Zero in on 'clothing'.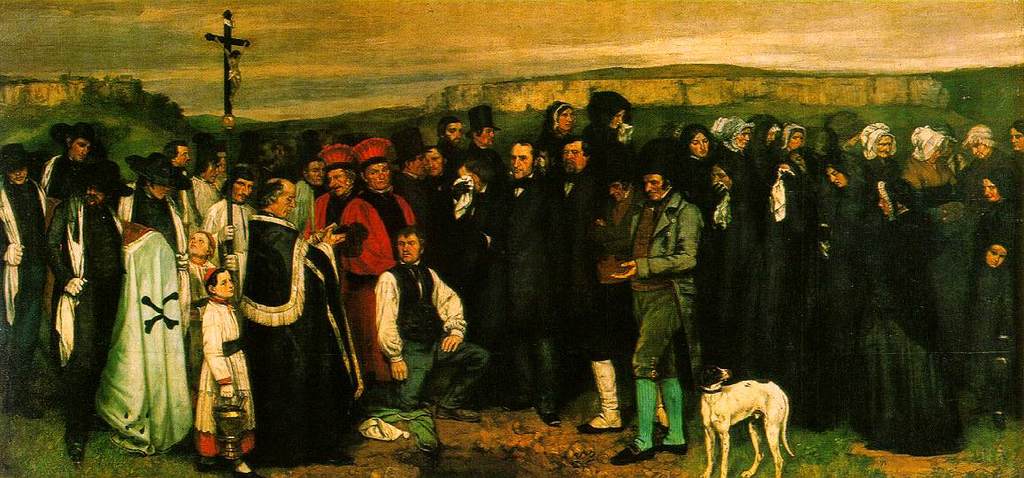
Zeroed in: rect(621, 186, 709, 381).
